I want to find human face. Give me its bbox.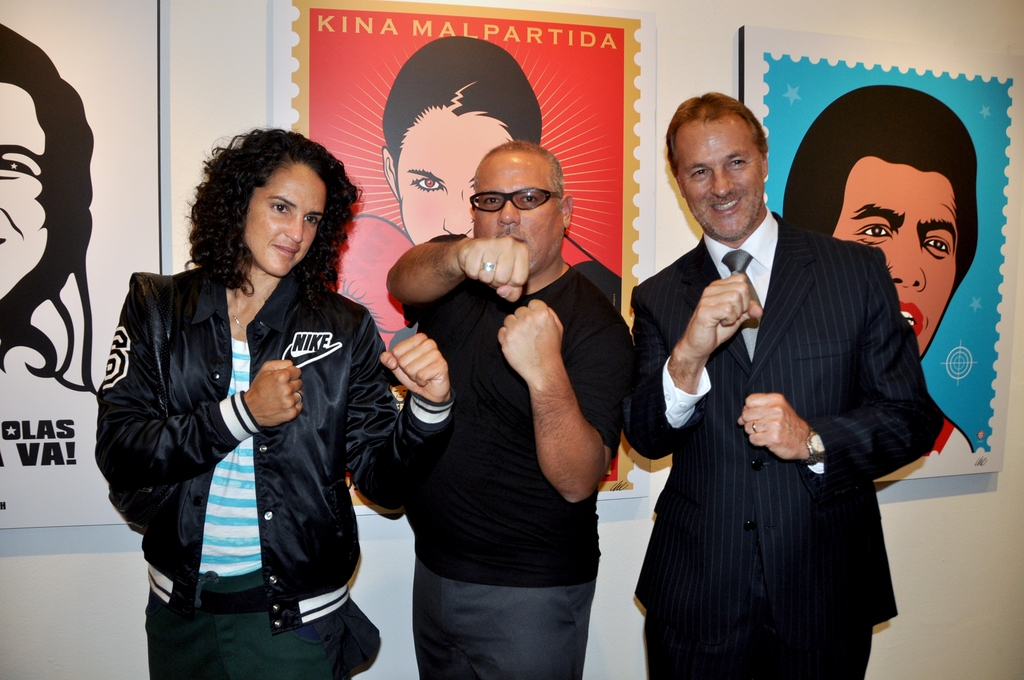
(831,166,958,359).
